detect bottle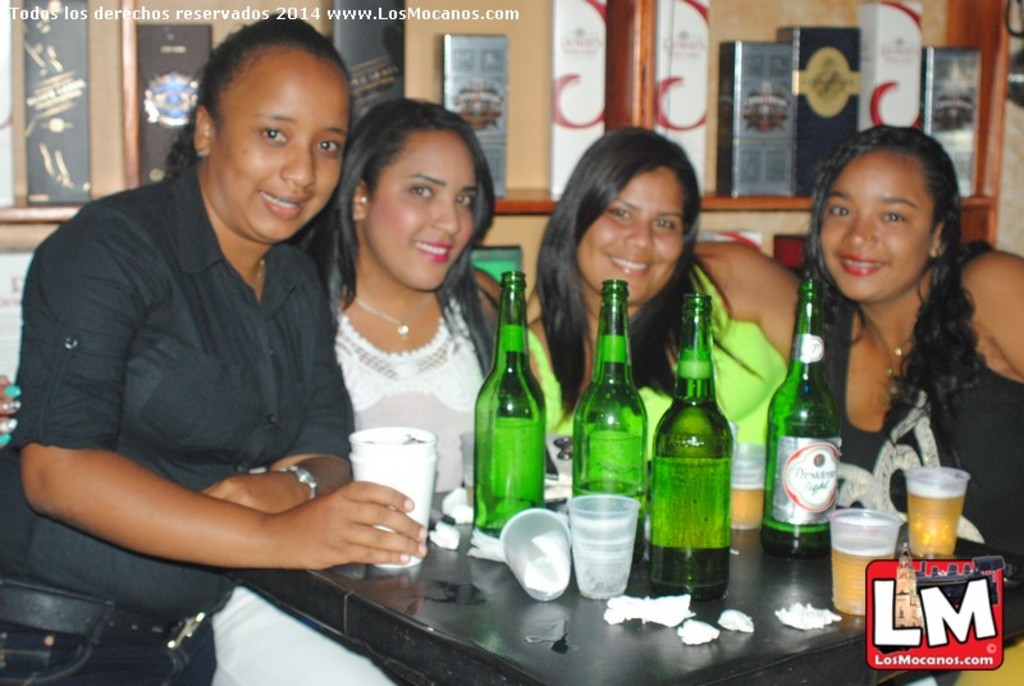
Rect(463, 264, 545, 527)
